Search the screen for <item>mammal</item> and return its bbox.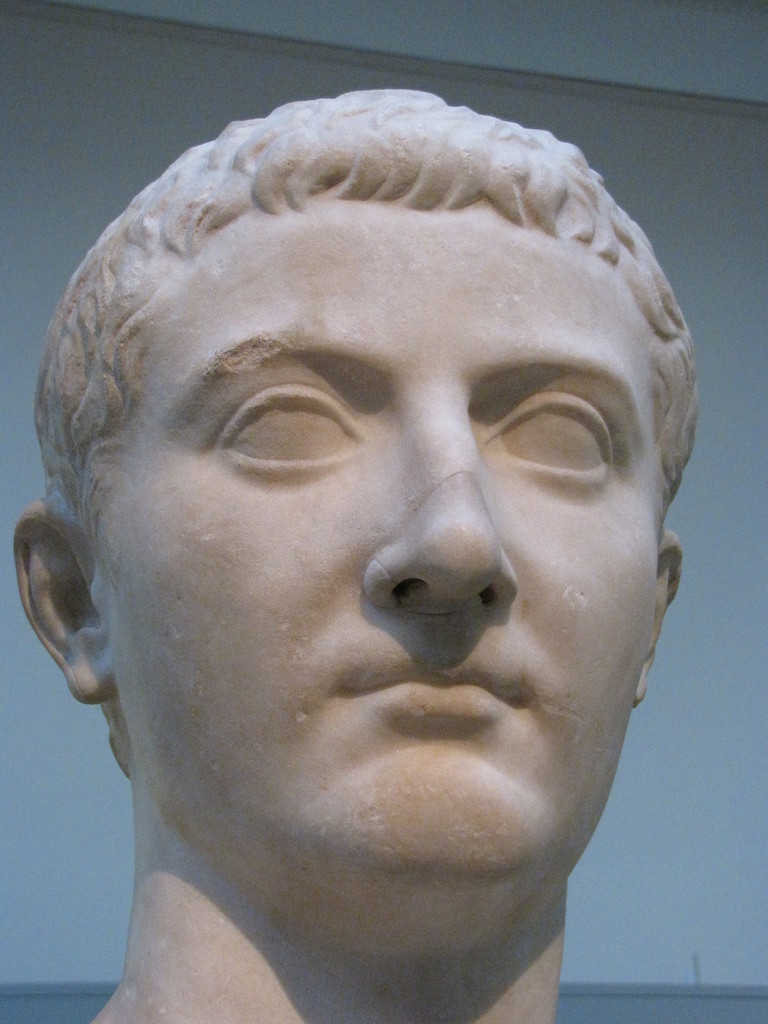
Found: 0/32/743/1023.
